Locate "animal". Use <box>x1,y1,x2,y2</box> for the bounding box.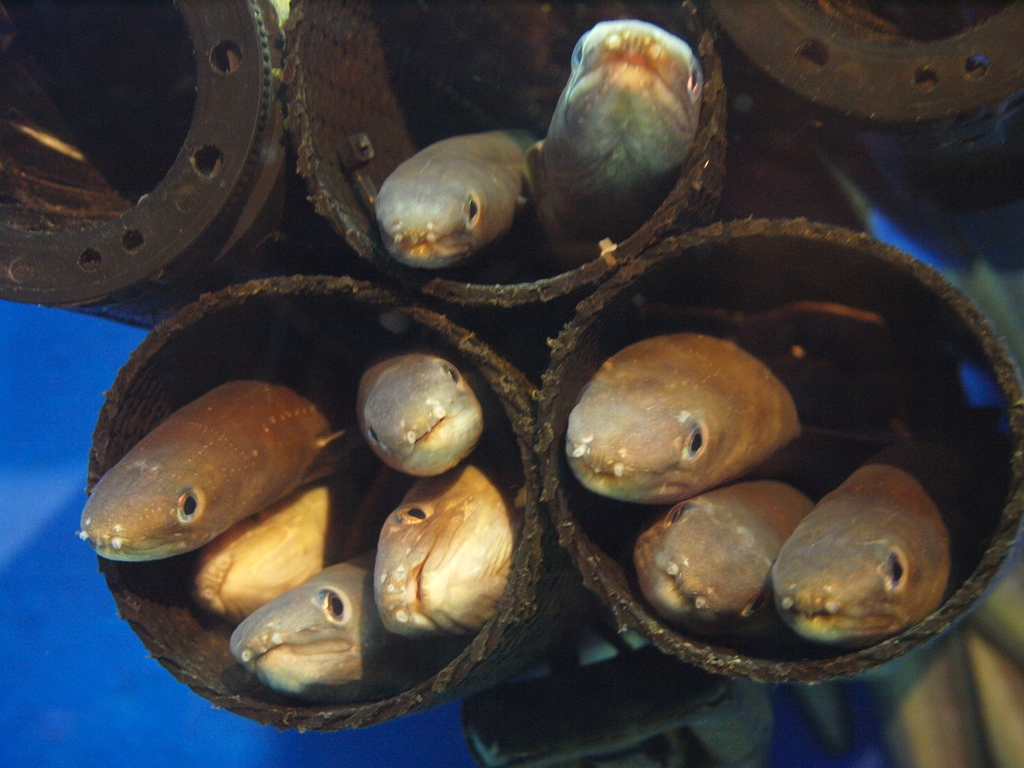
<box>228,554,383,696</box>.
